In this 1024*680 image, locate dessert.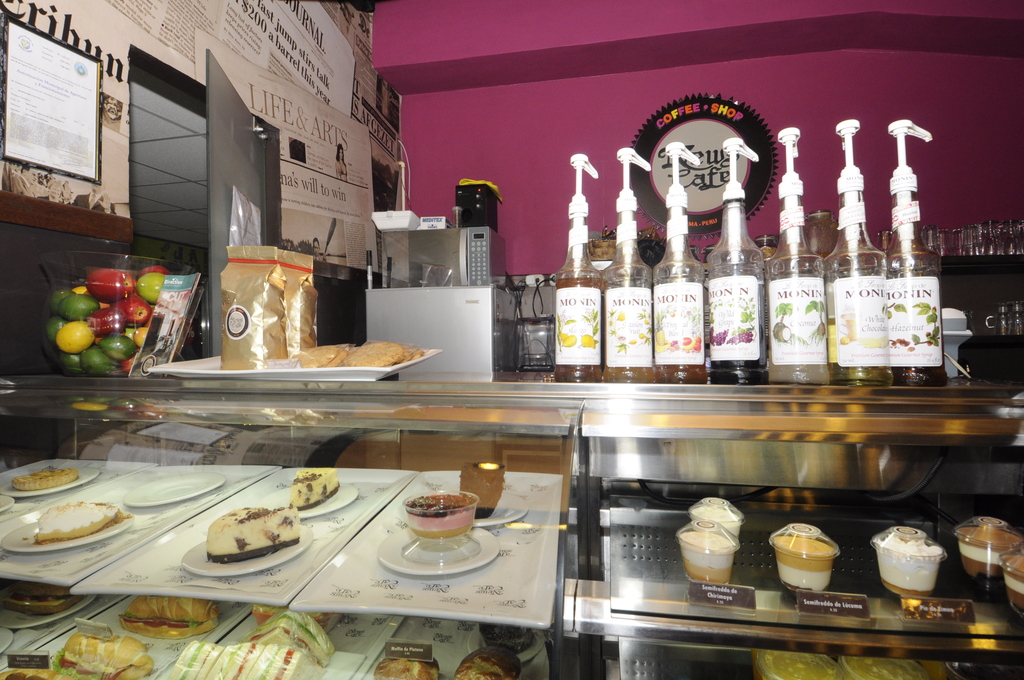
Bounding box: [466, 461, 512, 515].
